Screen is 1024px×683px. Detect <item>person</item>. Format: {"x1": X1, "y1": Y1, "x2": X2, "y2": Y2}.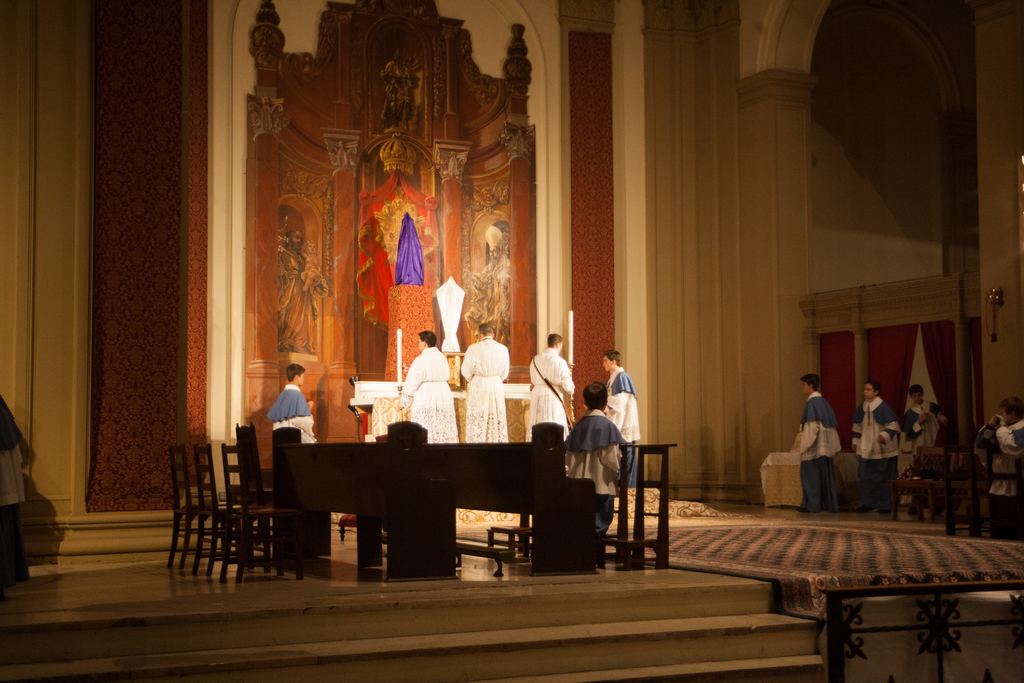
{"x1": 518, "y1": 327, "x2": 577, "y2": 429}.
